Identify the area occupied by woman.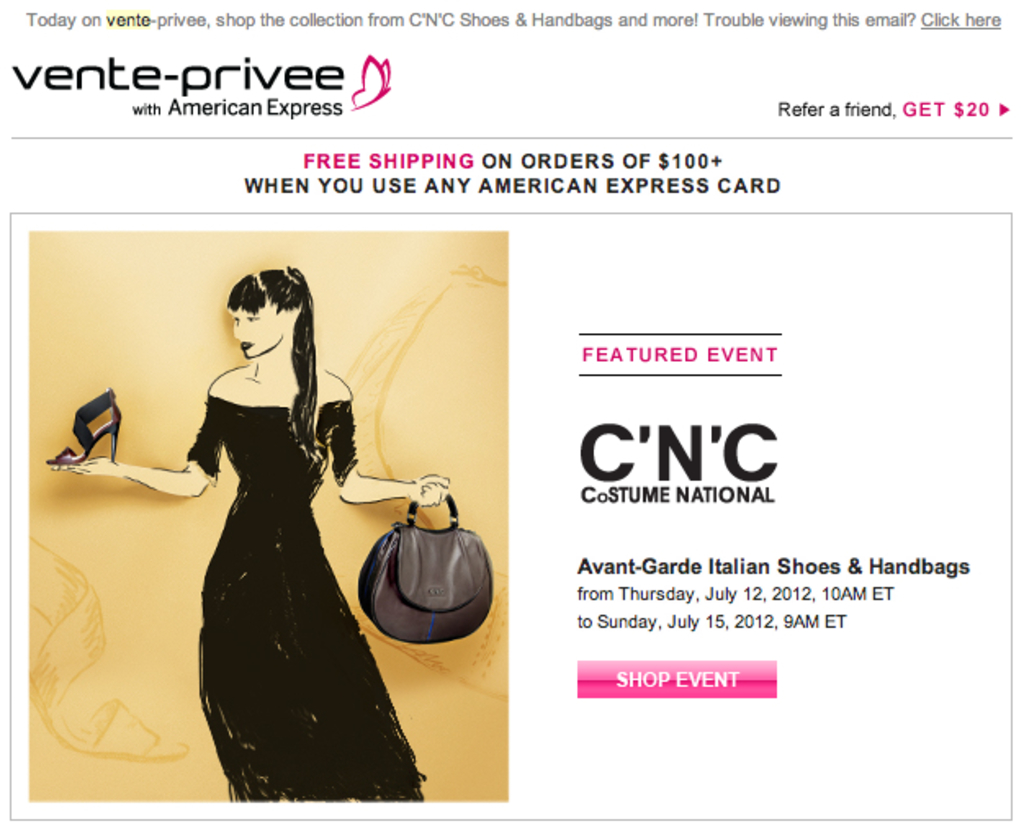
Area: left=128, top=250, right=435, bottom=819.
